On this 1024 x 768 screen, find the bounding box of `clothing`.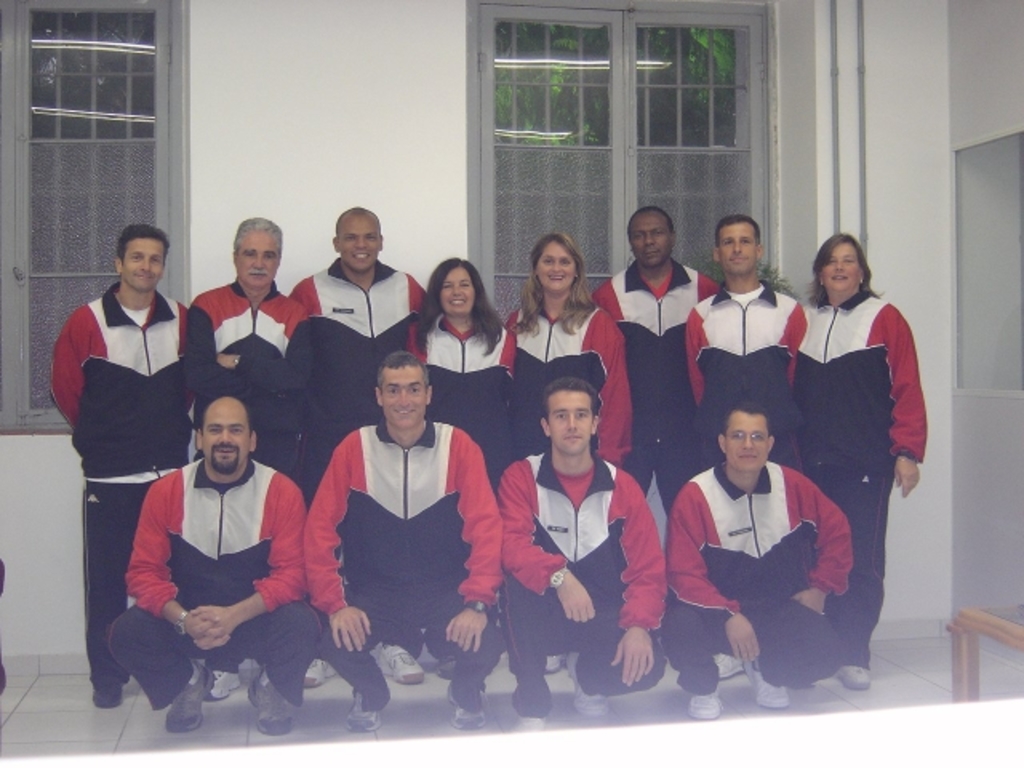
Bounding box: {"left": 194, "top": 285, "right": 304, "bottom": 469}.
